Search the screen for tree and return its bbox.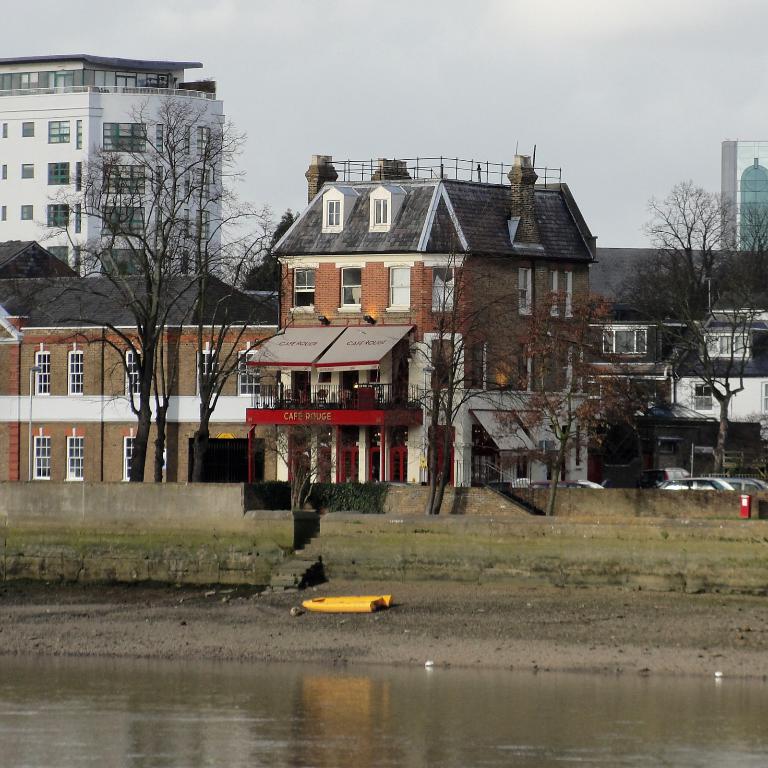
Found: 399,261,537,511.
